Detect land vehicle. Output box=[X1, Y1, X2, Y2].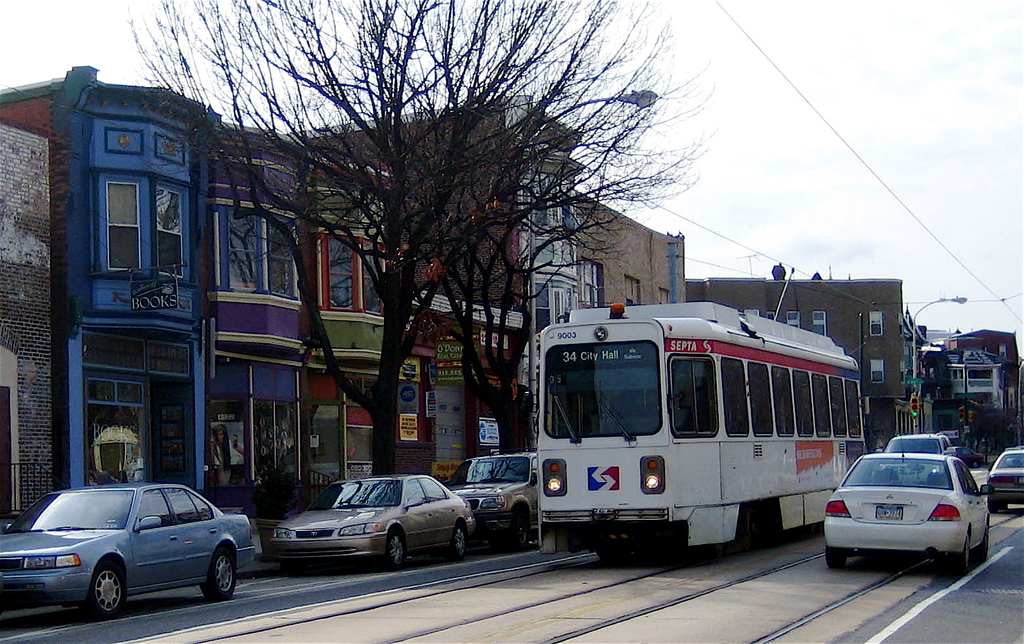
box=[0, 483, 255, 620].
